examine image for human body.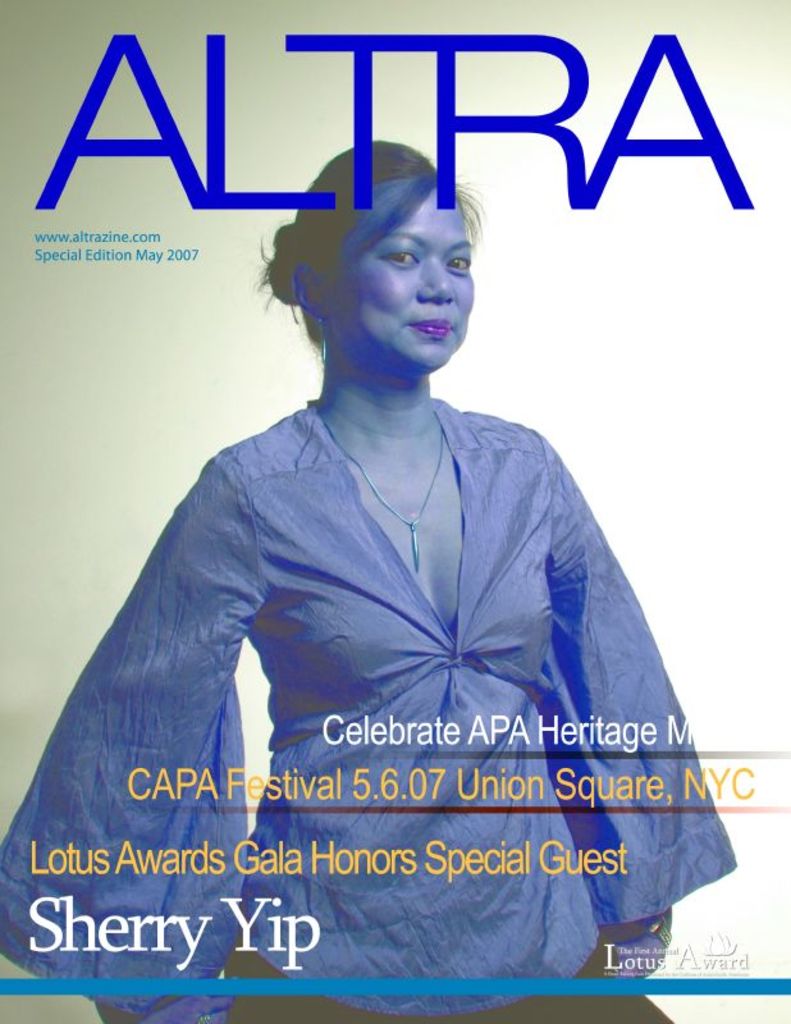
Examination result: (54, 110, 694, 995).
